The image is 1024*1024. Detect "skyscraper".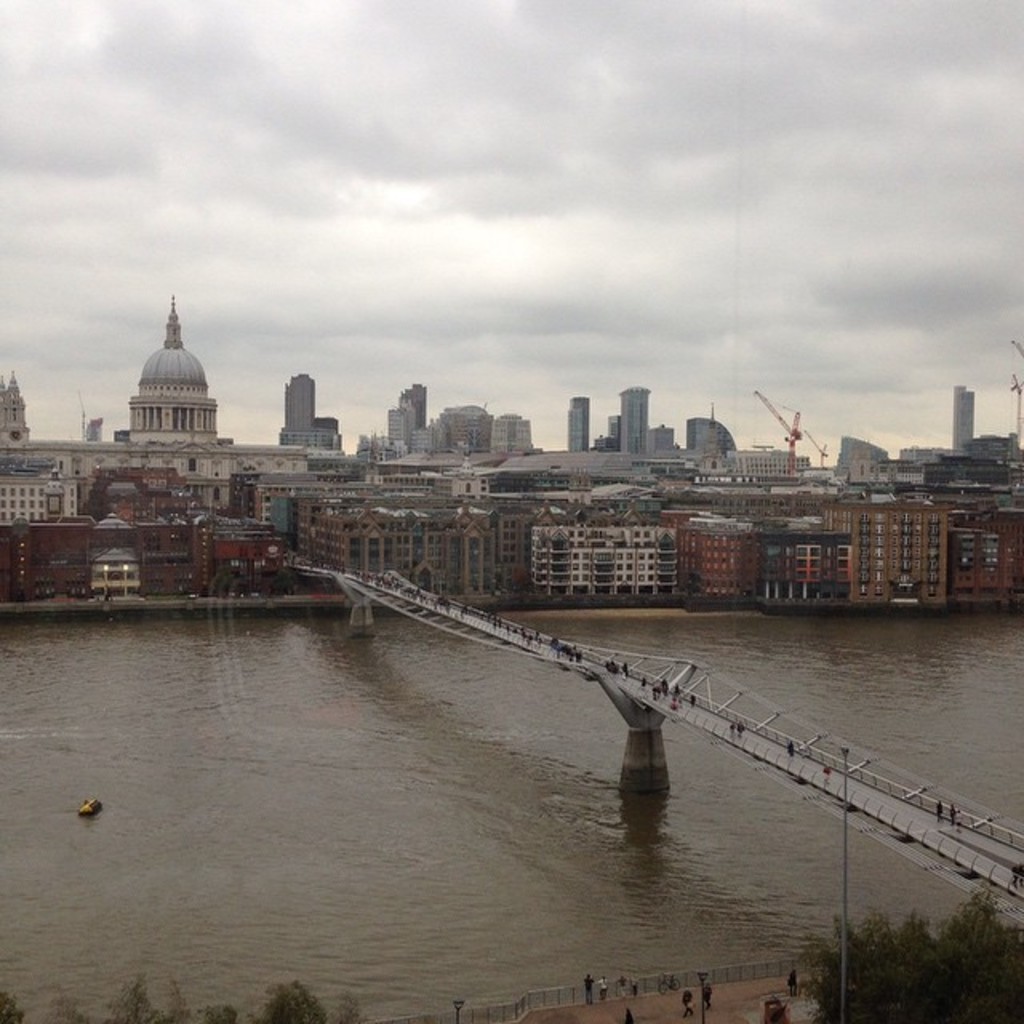
Detection: [280,376,318,430].
